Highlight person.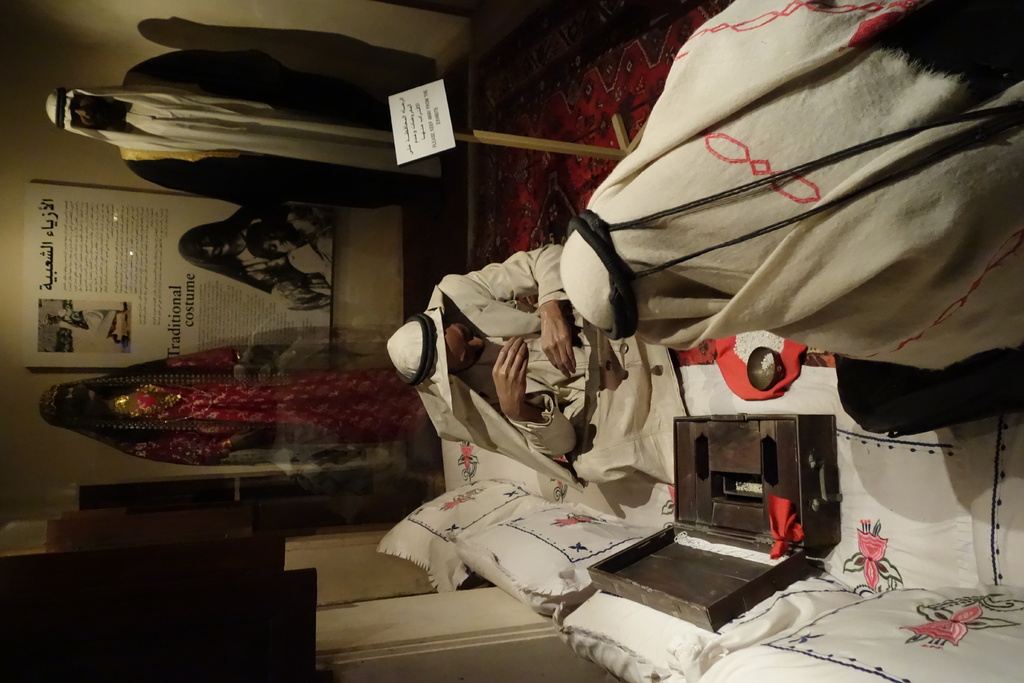
Highlighted region: bbox=(40, 47, 445, 210).
